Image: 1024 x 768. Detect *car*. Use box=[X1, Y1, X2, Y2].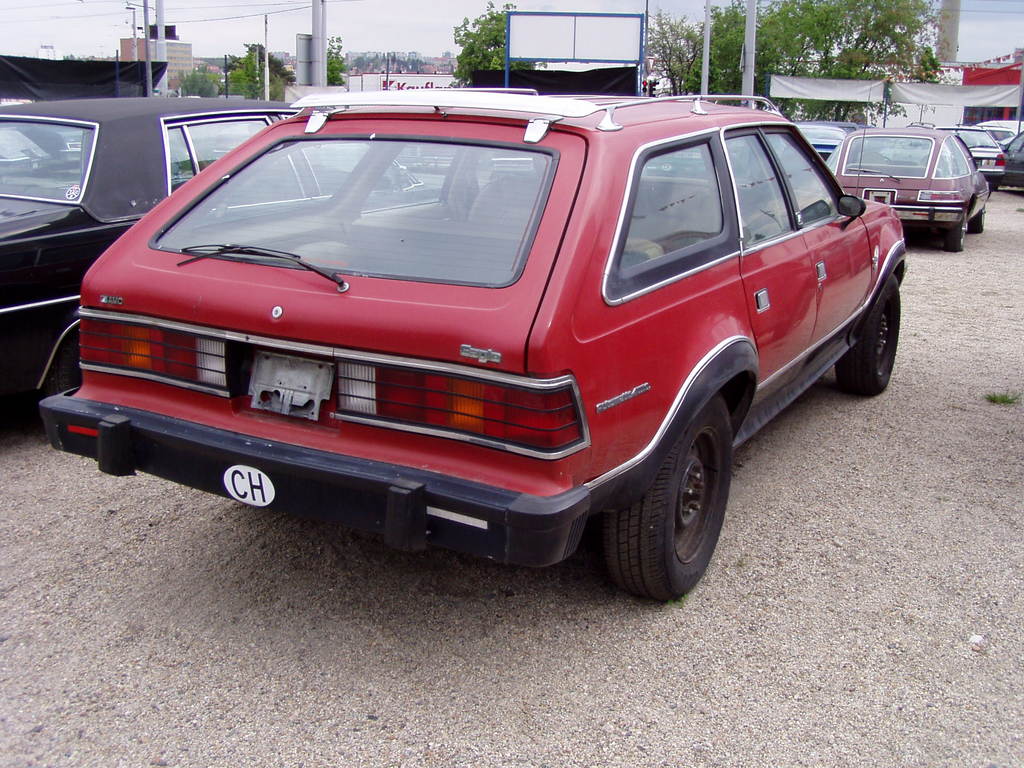
box=[982, 124, 1015, 145].
